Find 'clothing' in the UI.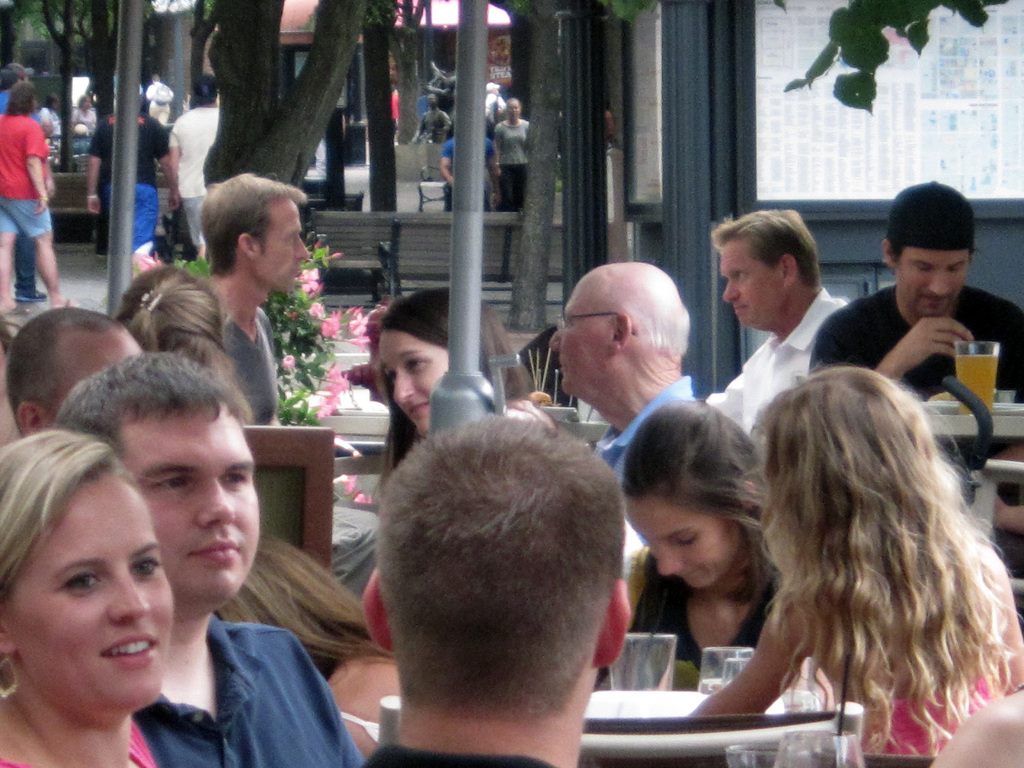
UI element at locate(580, 370, 723, 518).
